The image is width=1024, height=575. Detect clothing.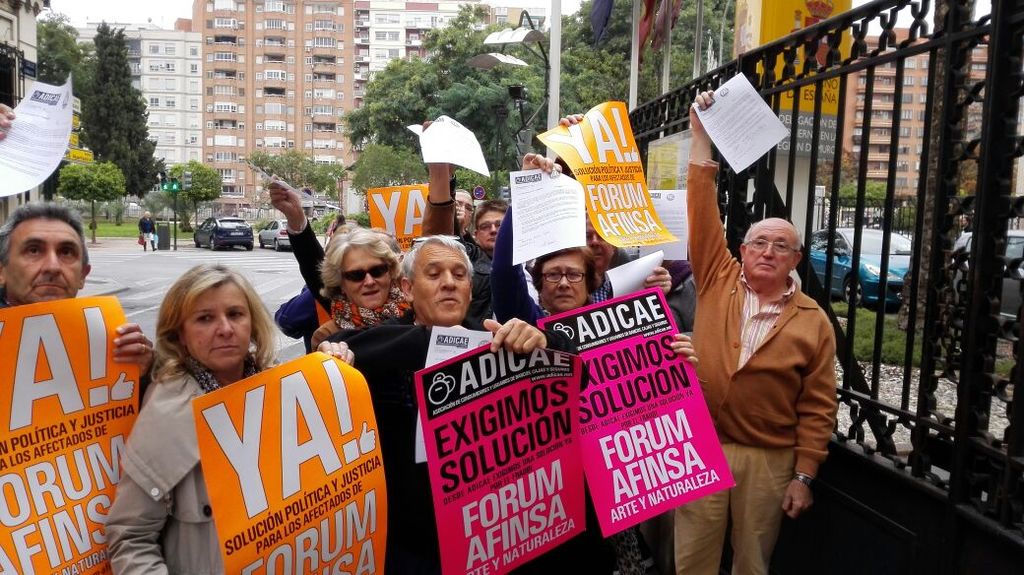
Detection: (x1=522, y1=266, x2=544, y2=307).
